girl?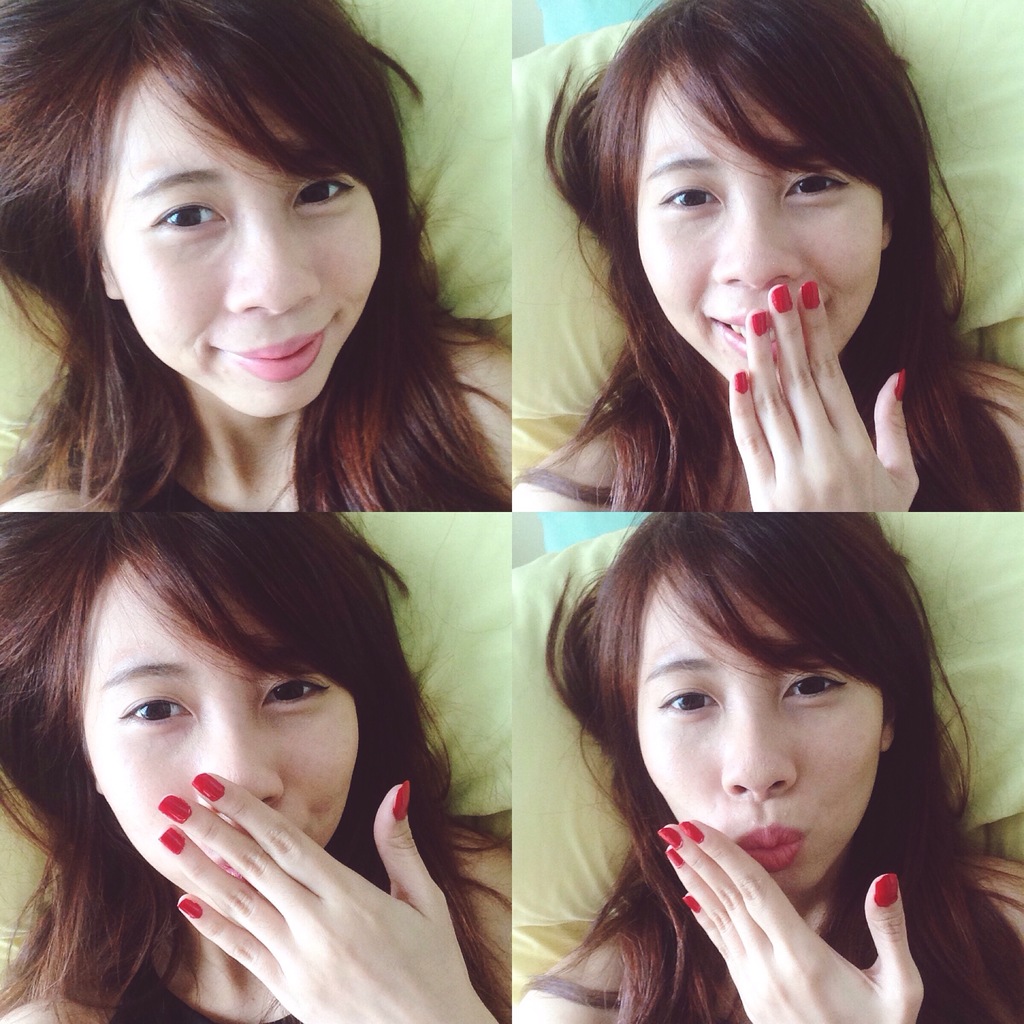
l=508, t=1, r=1023, b=504
